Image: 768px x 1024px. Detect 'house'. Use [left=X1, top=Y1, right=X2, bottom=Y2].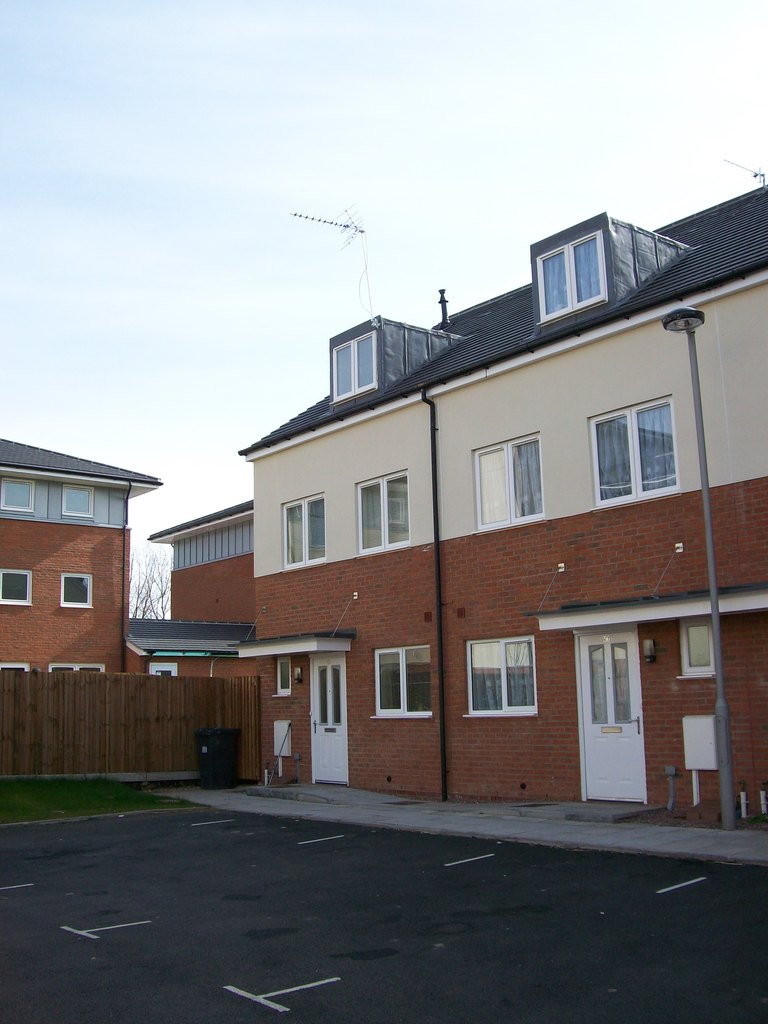
[left=129, top=617, right=250, bottom=680].
